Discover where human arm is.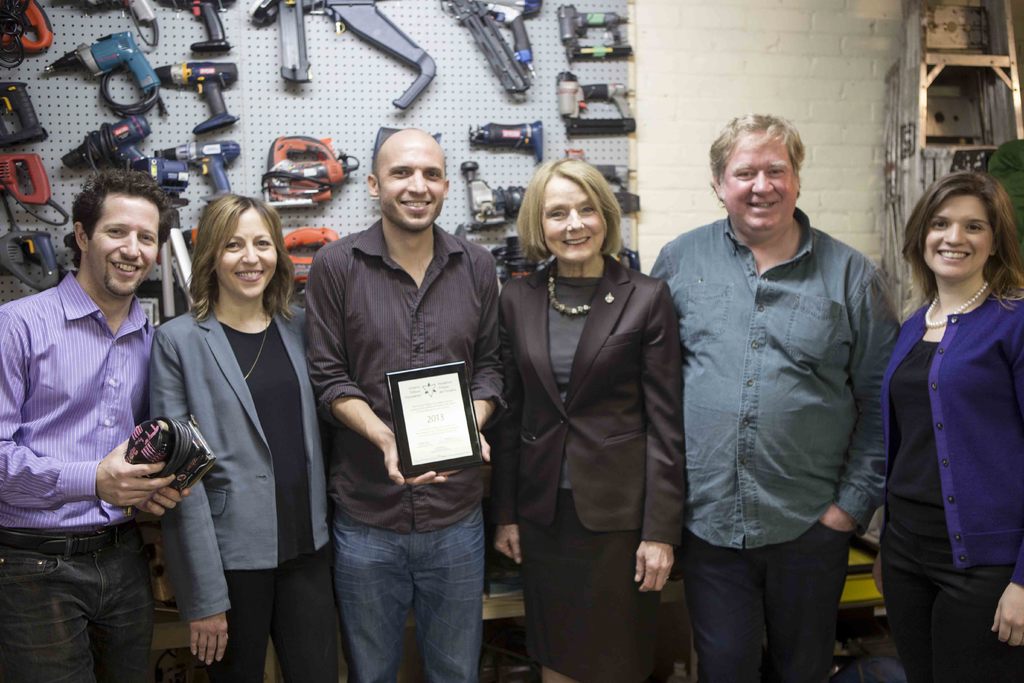
Discovered at BBox(298, 245, 453, 486).
